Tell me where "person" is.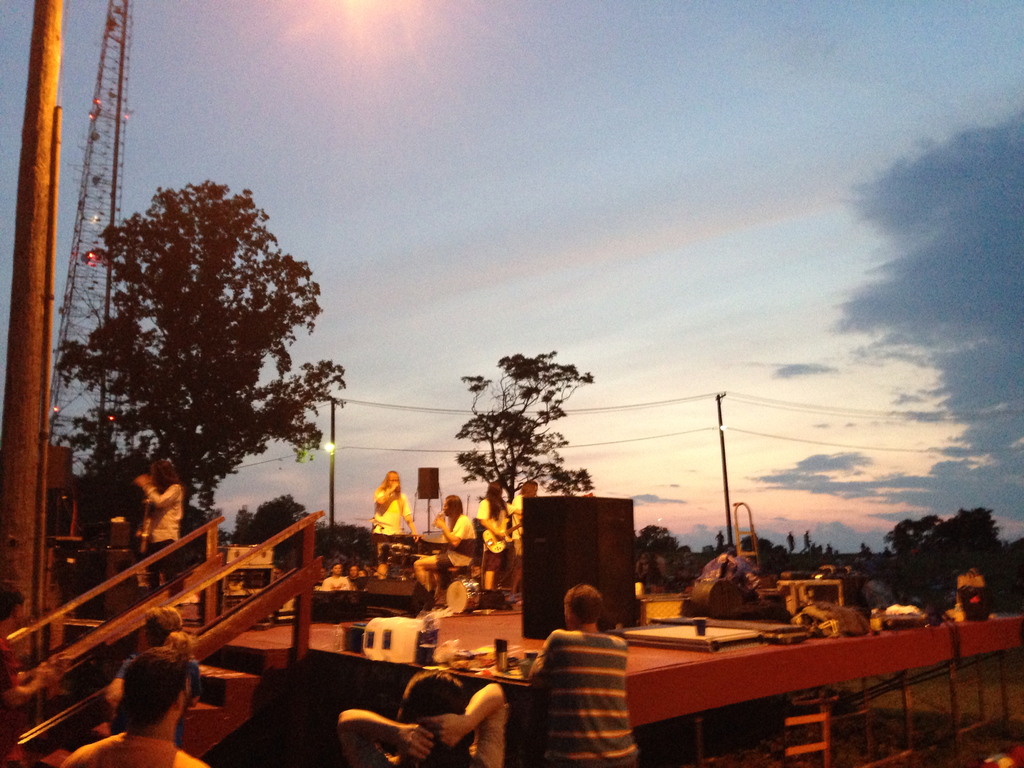
"person" is at left=106, top=605, right=210, bottom=754.
